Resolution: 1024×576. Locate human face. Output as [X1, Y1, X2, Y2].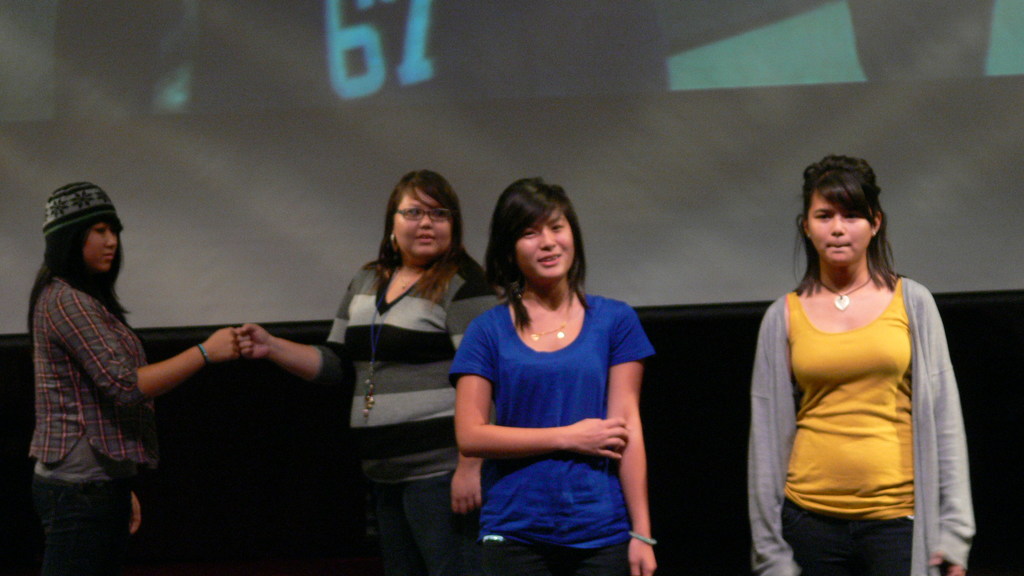
[86, 227, 115, 273].
